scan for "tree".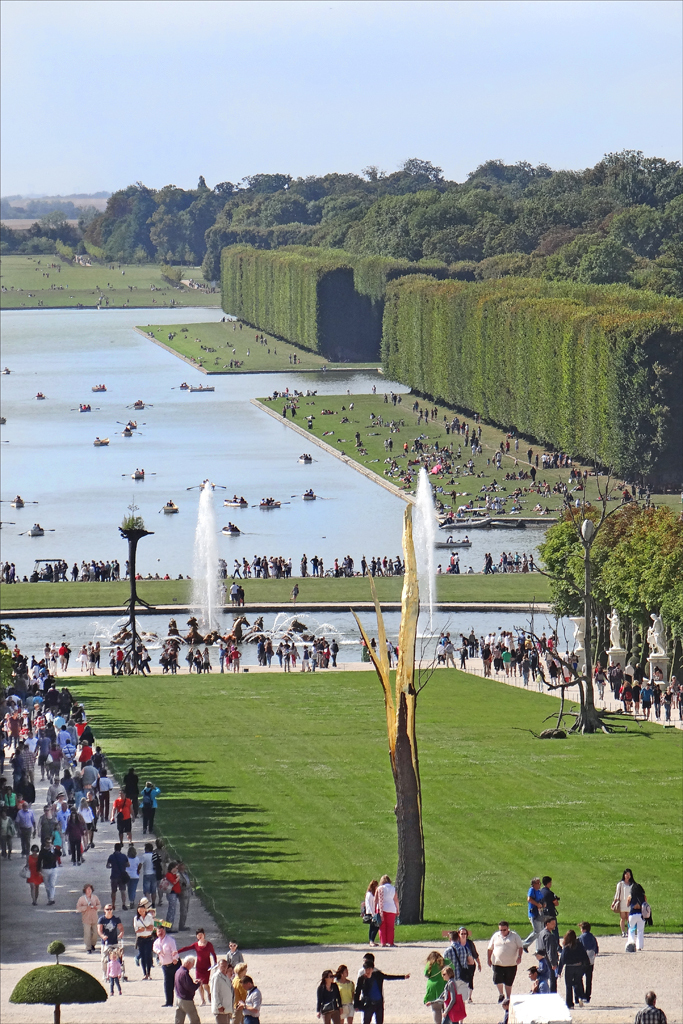
Scan result: (left=376, top=166, right=459, bottom=200).
